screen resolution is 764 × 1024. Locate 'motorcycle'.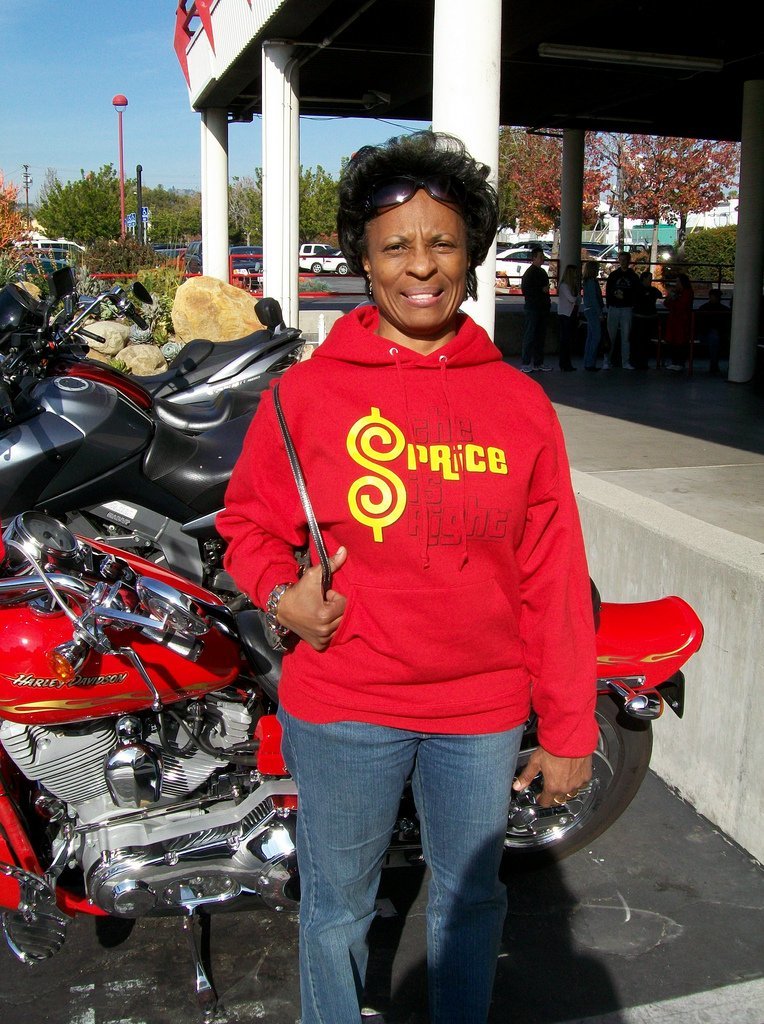
box(0, 499, 702, 1023).
